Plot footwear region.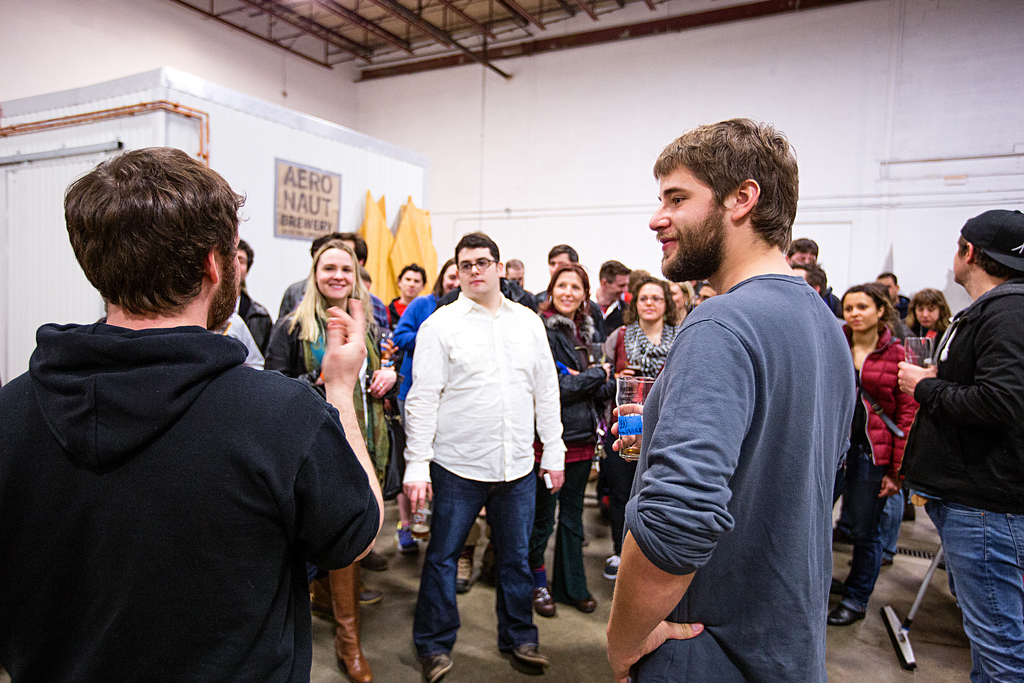
Plotted at (left=329, top=562, right=375, bottom=682).
